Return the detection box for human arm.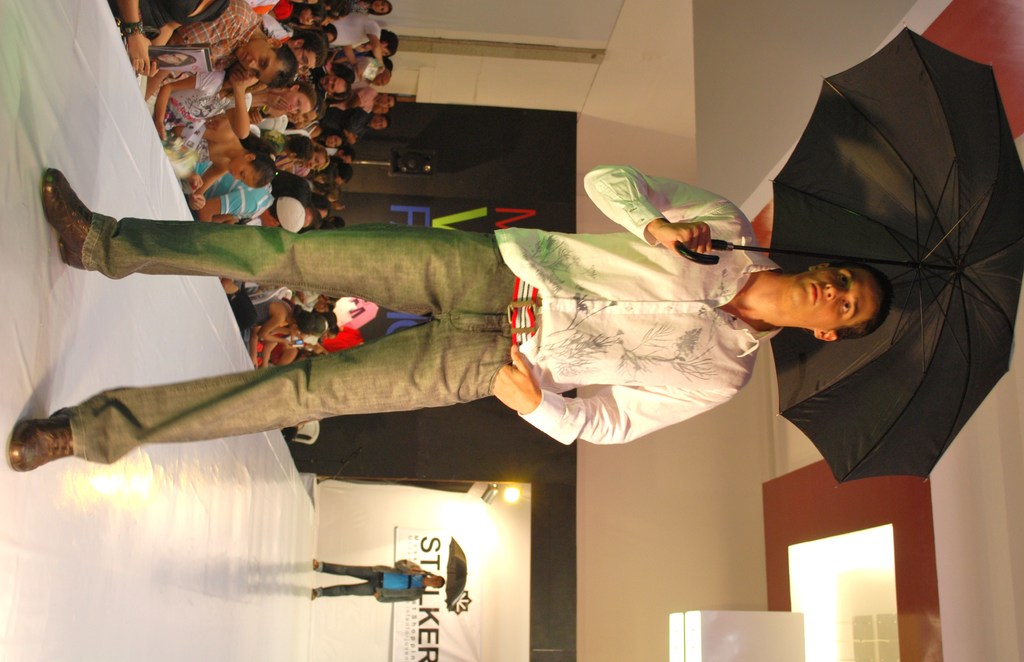
rect(492, 343, 543, 415).
